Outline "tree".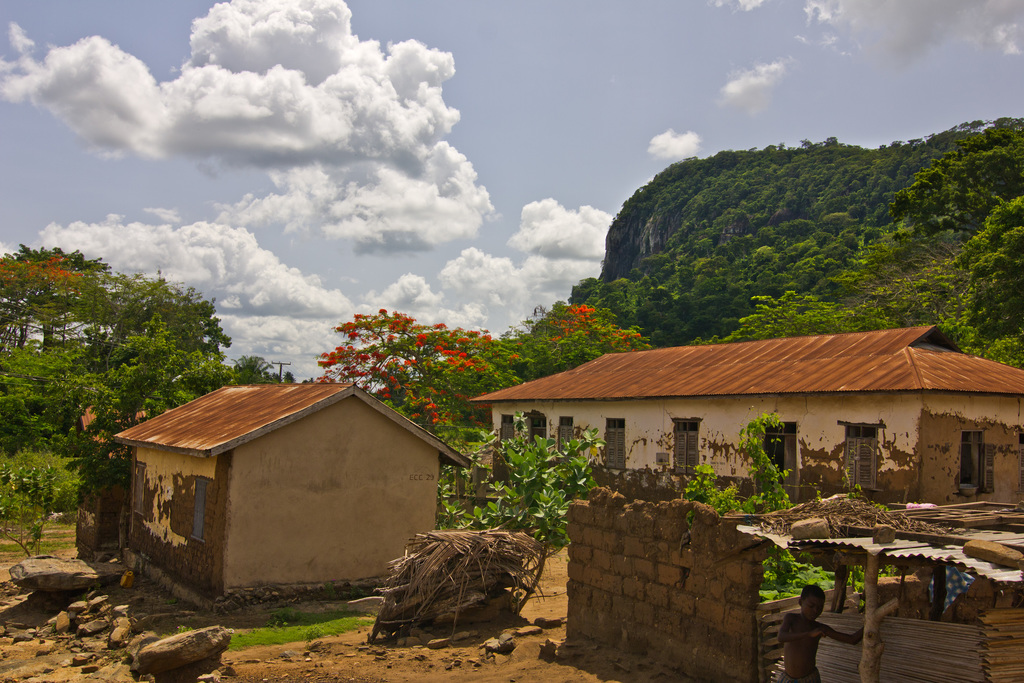
Outline: Rect(434, 414, 602, 608).
